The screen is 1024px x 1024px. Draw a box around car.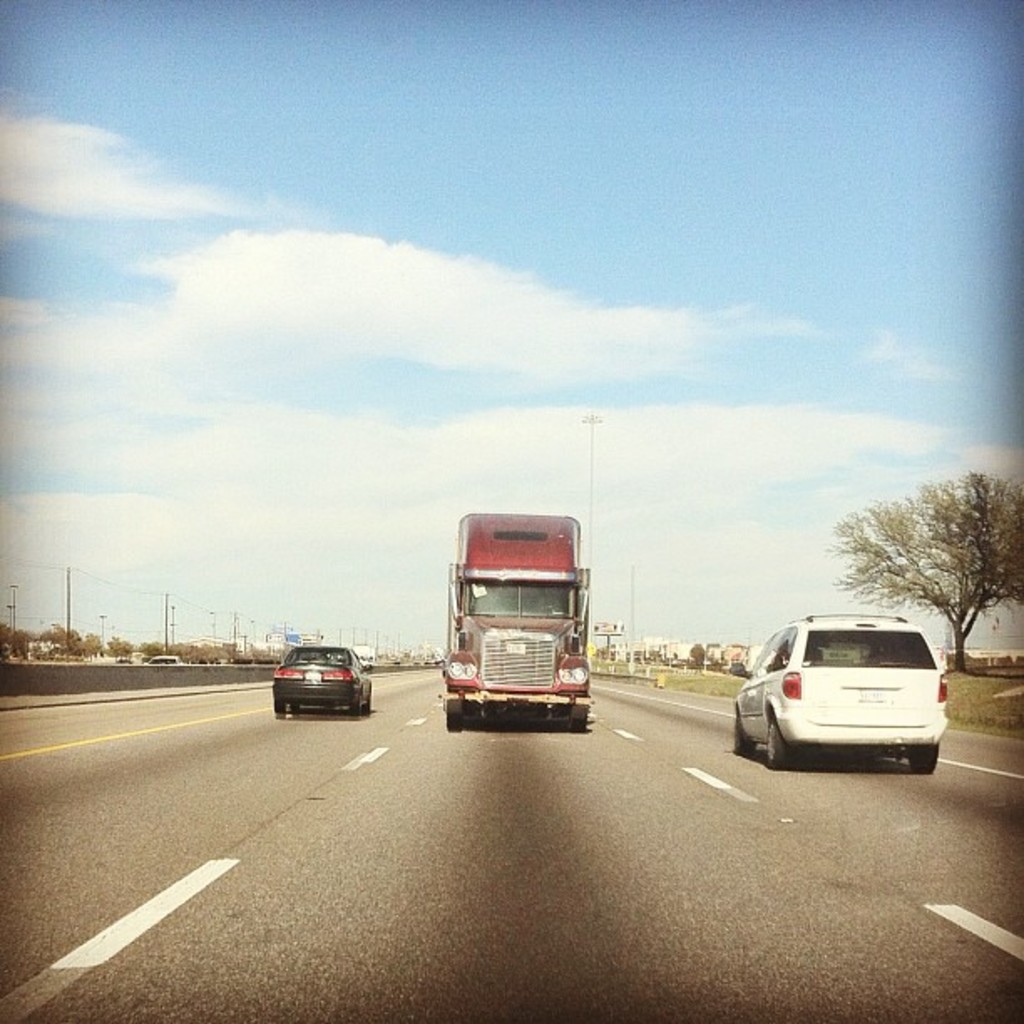
bbox(731, 616, 959, 781).
